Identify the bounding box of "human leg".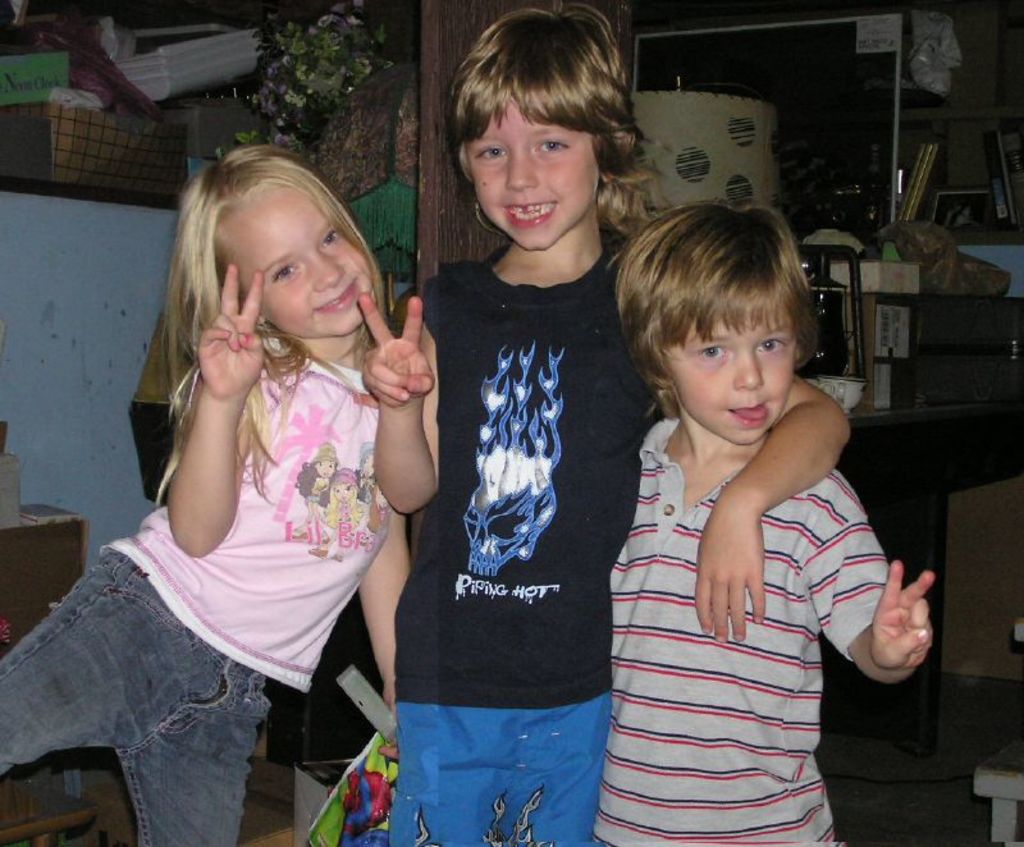
left=383, top=706, right=497, bottom=846.
